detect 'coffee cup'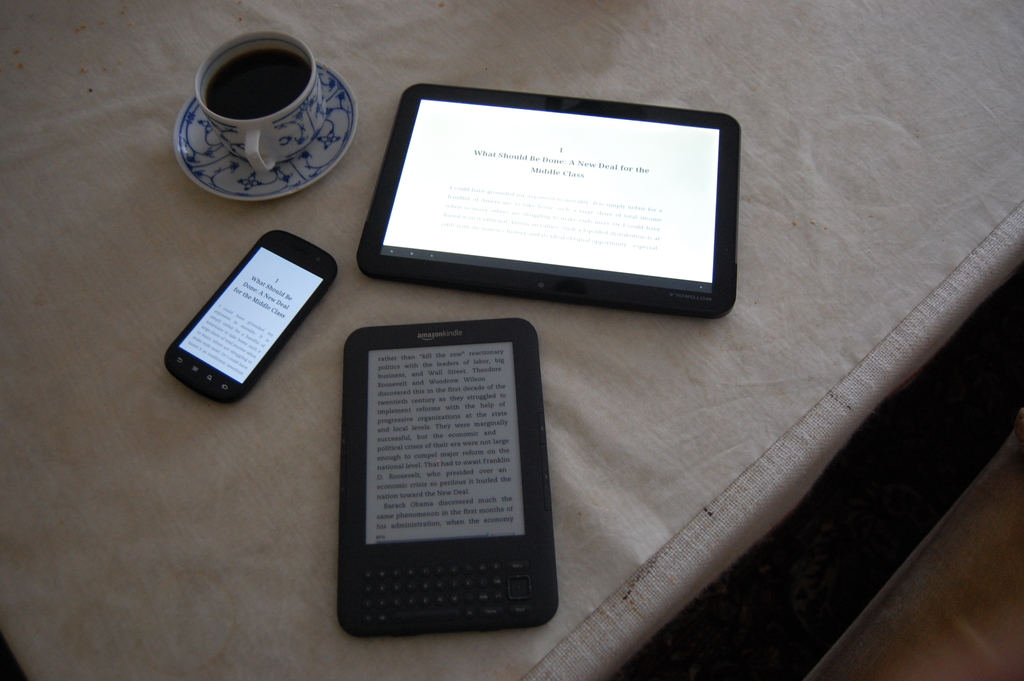
l=194, t=31, r=328, b=173
